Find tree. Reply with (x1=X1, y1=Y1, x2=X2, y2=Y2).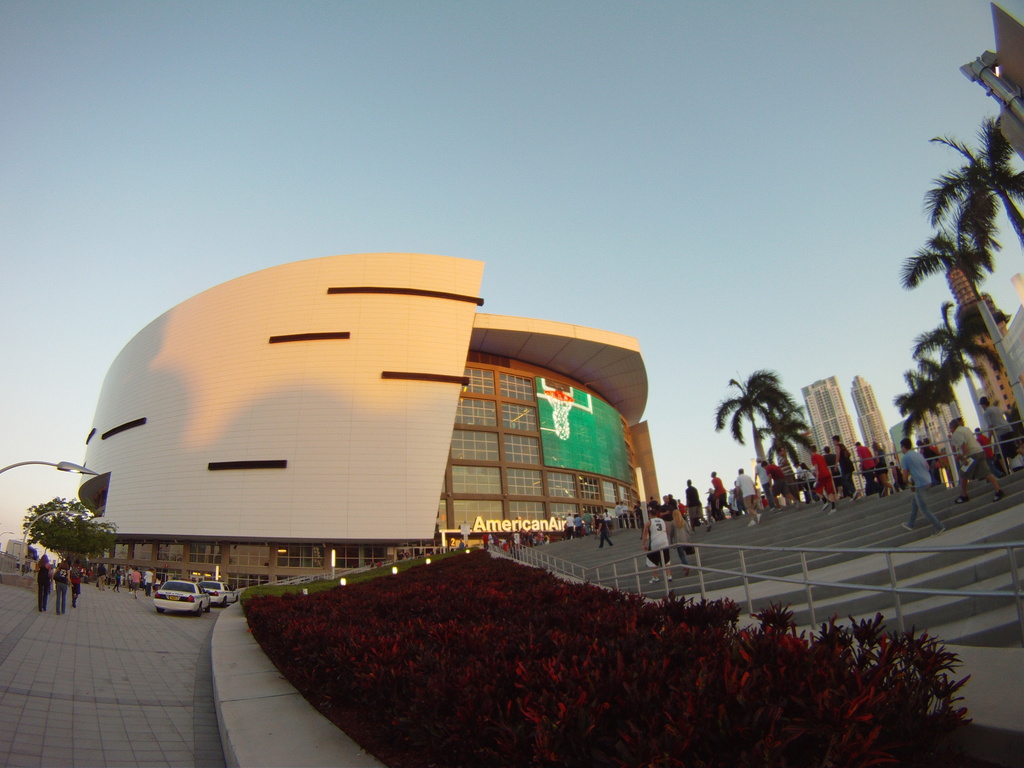
(x1=758, y1=410, x2=820, y2=468).
